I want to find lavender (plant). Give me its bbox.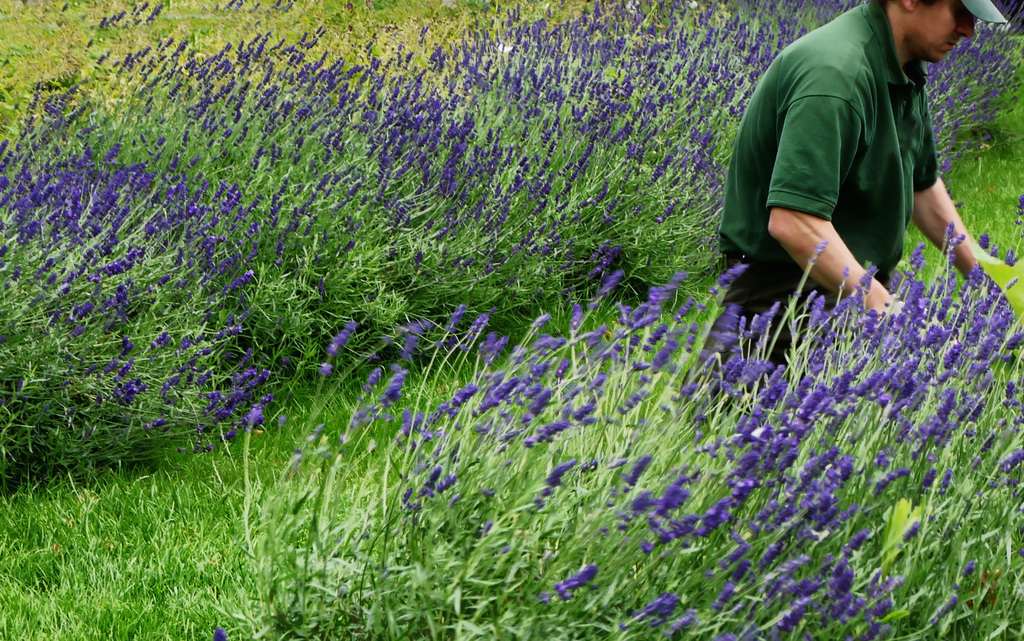
367, 368, 407, 423.
